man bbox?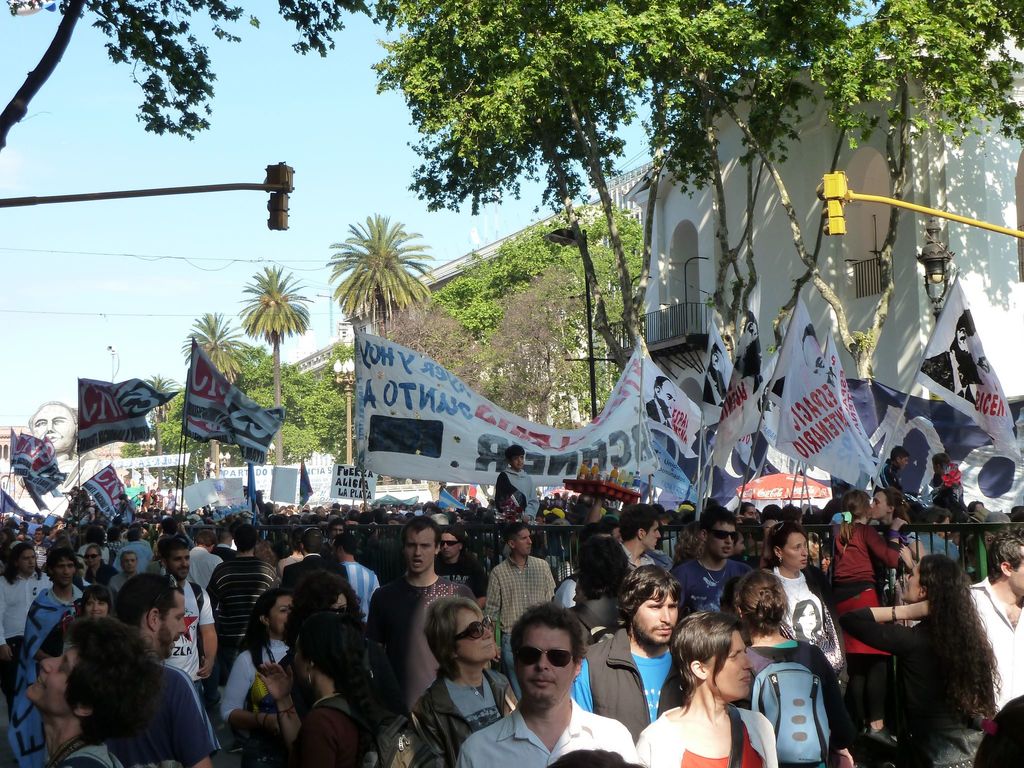
x1=11, y1=547, x2=83, y2=767
